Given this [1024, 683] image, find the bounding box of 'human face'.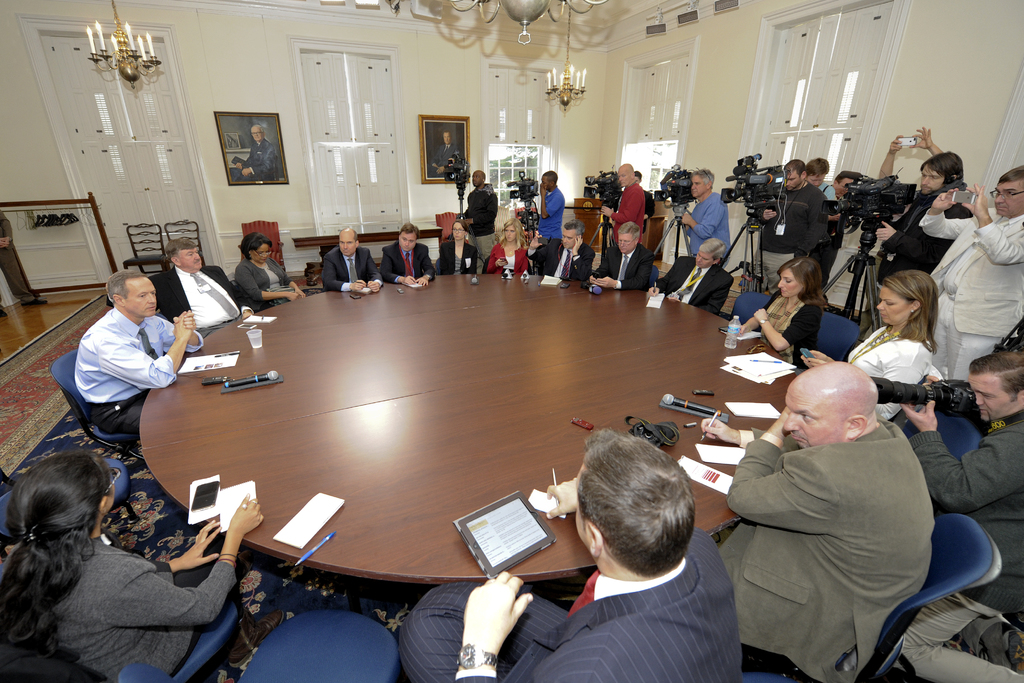
(left=180, top=247, right=202, bottom=269).
